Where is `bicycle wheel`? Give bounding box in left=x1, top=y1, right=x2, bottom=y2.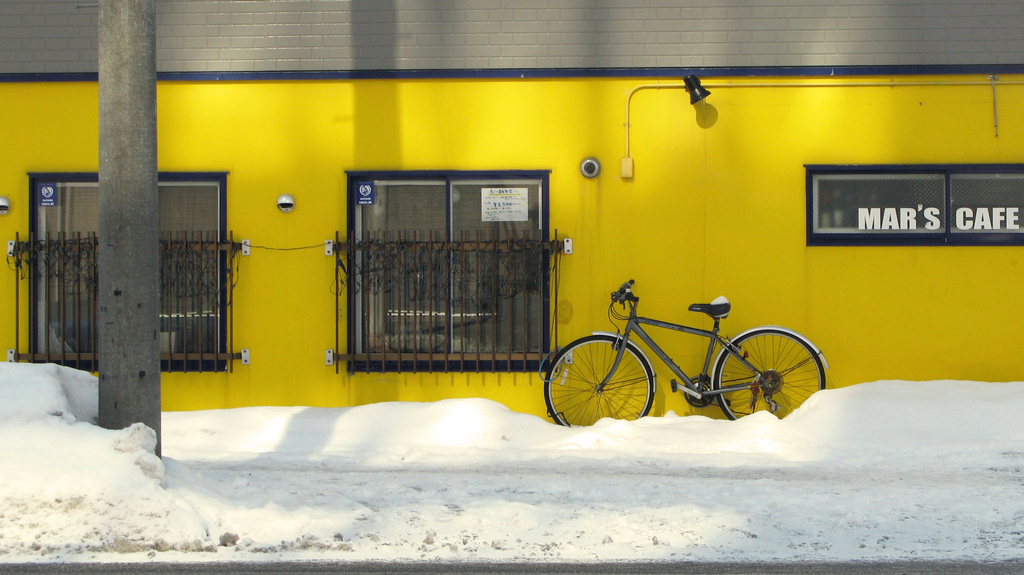
left=548, top=336, right=653, bottom=445.
